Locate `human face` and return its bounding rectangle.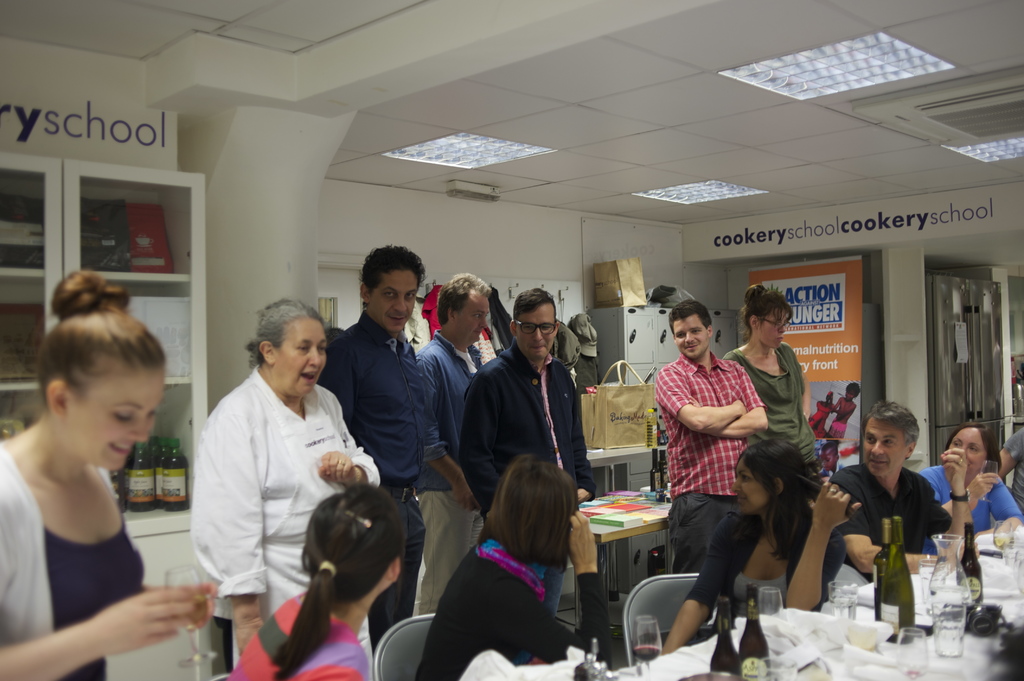
BBox(950, 425, 988, 474).
